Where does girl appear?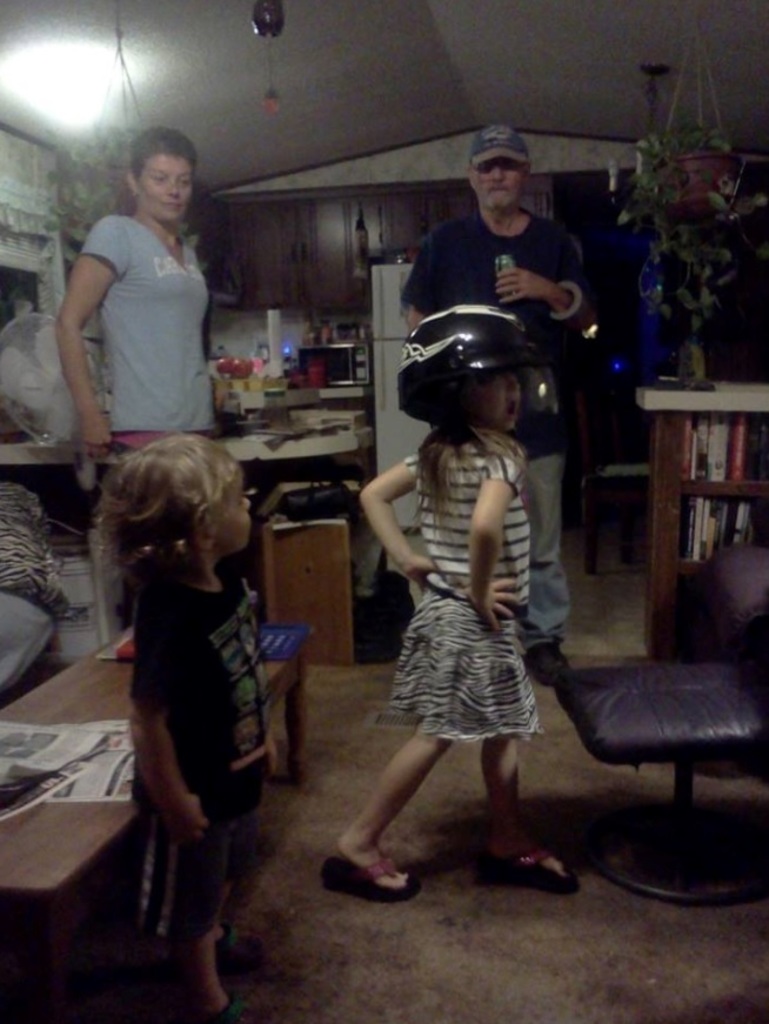
Appears at 326 297 577 906.
